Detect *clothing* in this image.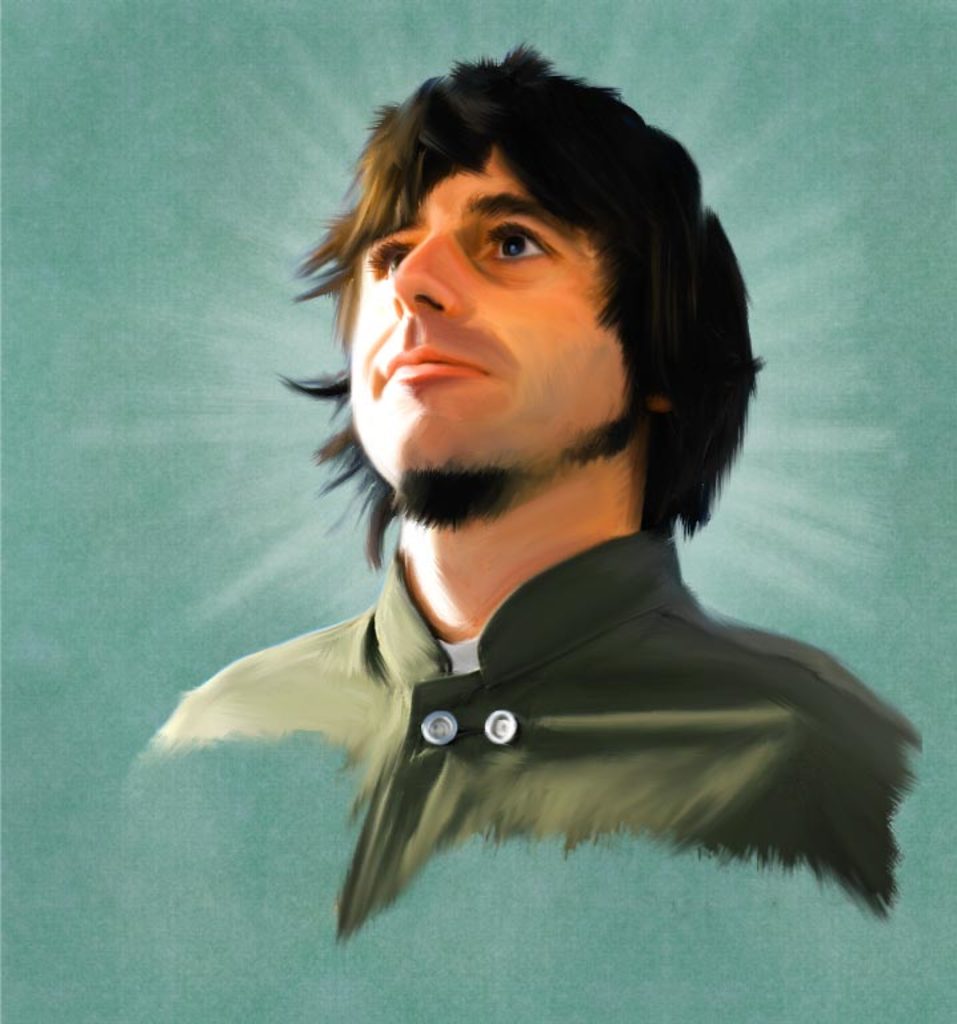
Detection: crop(157, 559, 932, 933).
